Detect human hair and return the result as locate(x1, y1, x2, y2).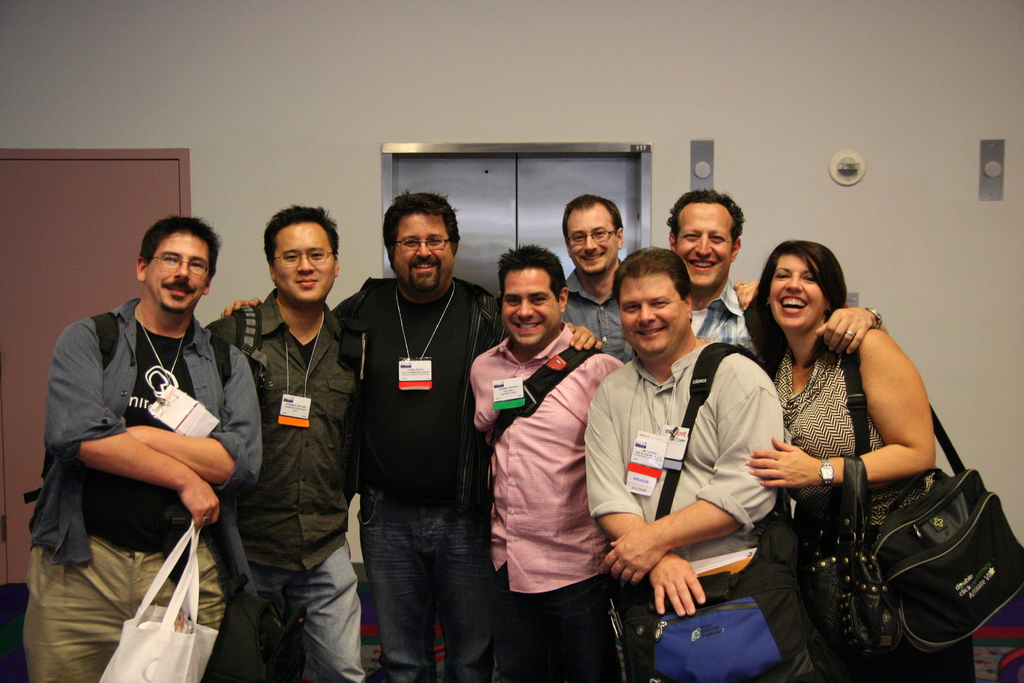
locate(609, 247, 694, 309).
